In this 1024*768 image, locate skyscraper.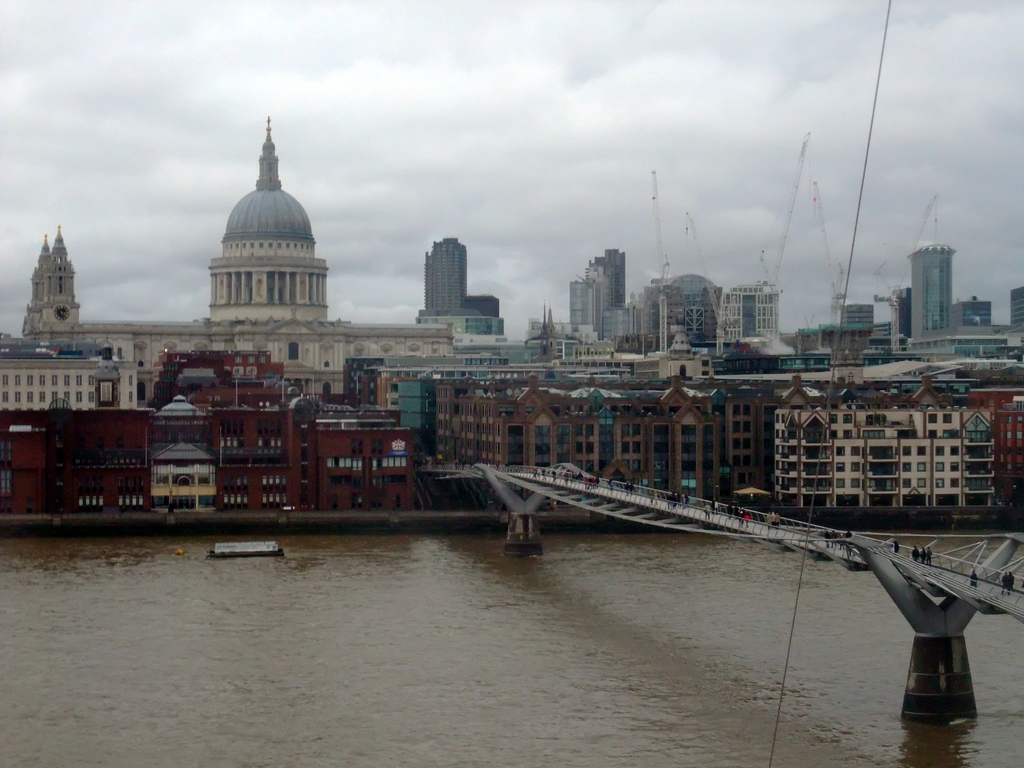
Bounding box: detection(562, 246, 625, 338).
